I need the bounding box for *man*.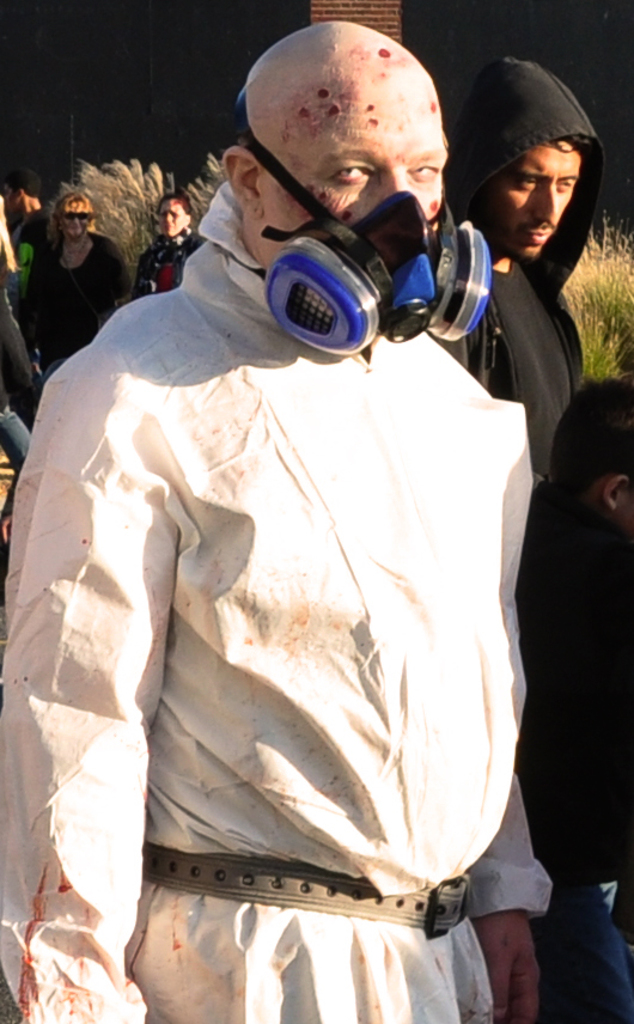
Here it is: locate(438, 53, 604, 1023).
